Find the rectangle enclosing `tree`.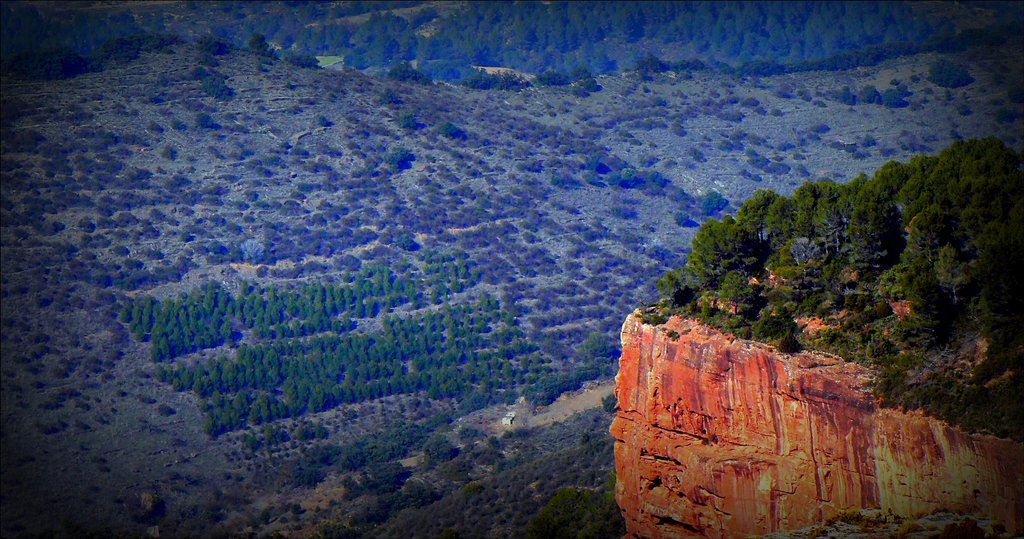
bbox=[673, 209, 689, 227].
